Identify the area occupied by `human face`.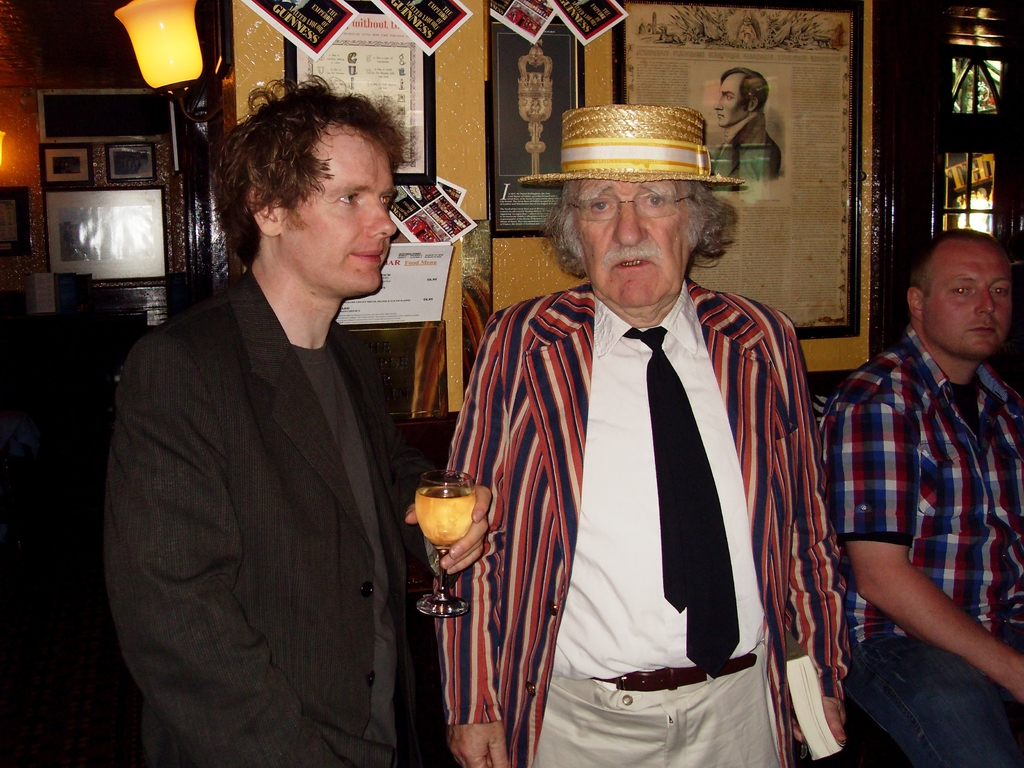
Area: BBox(923, 252, 1007, 353).
